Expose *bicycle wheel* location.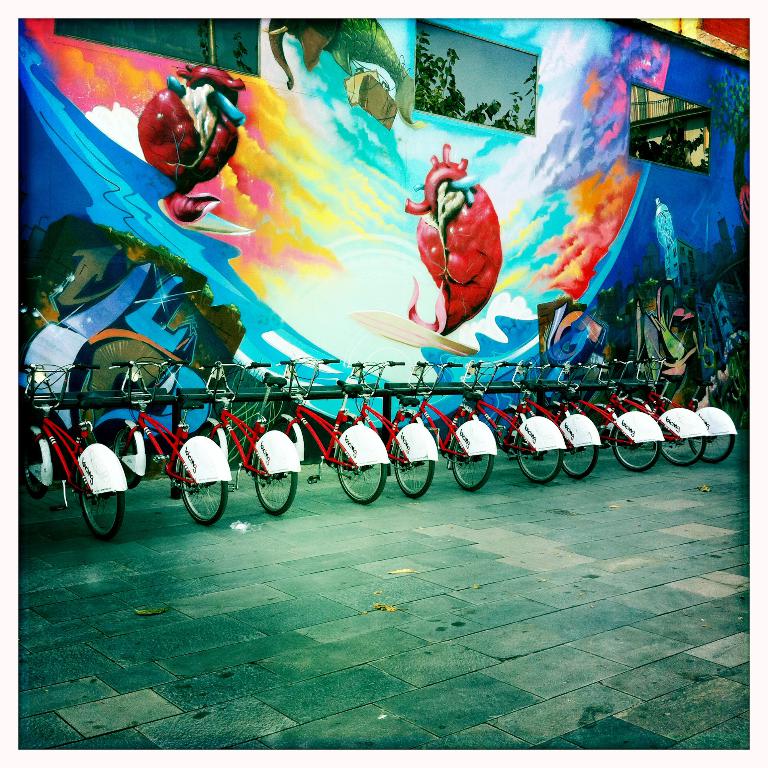
Exposed at crop(561, 432, 600, 477).
